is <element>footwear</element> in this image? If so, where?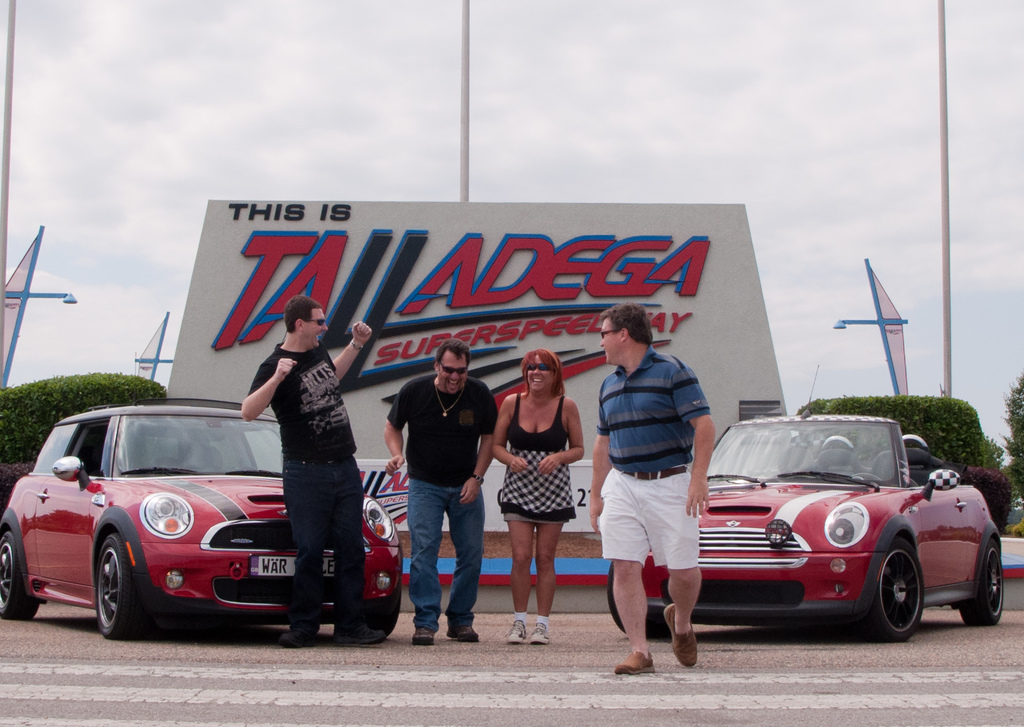
Yes, at Rect(660, 603, 710, 673).
